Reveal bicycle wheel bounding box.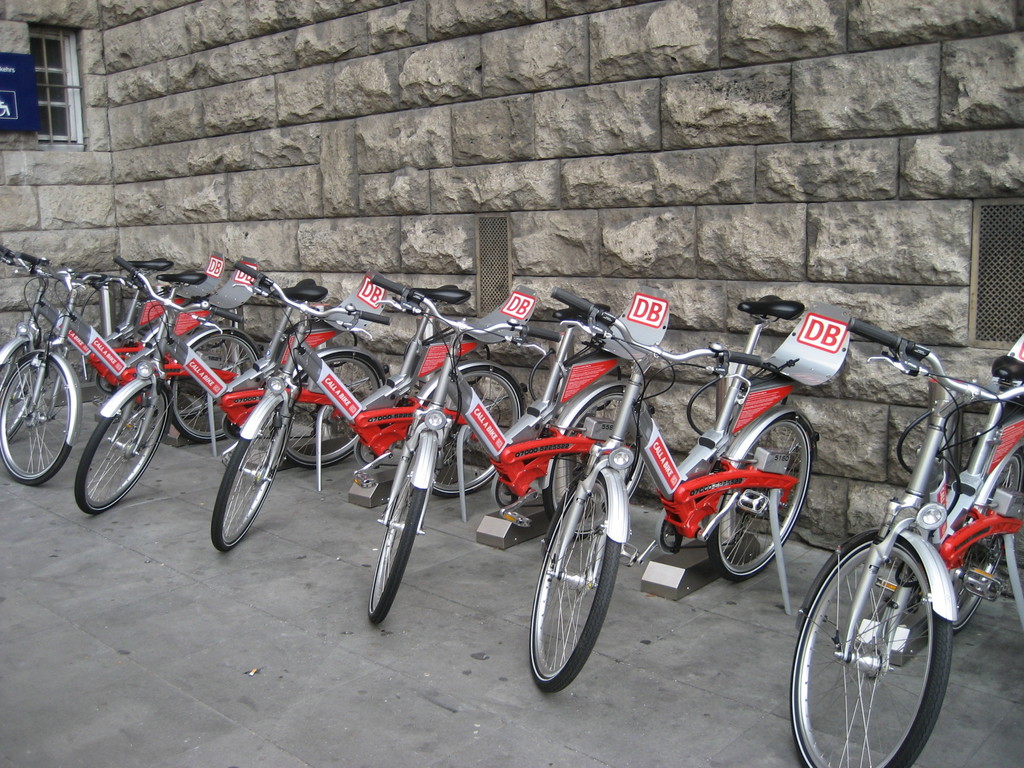
Revealed: <bbox>0, 335, 38, 441</bbox>.
